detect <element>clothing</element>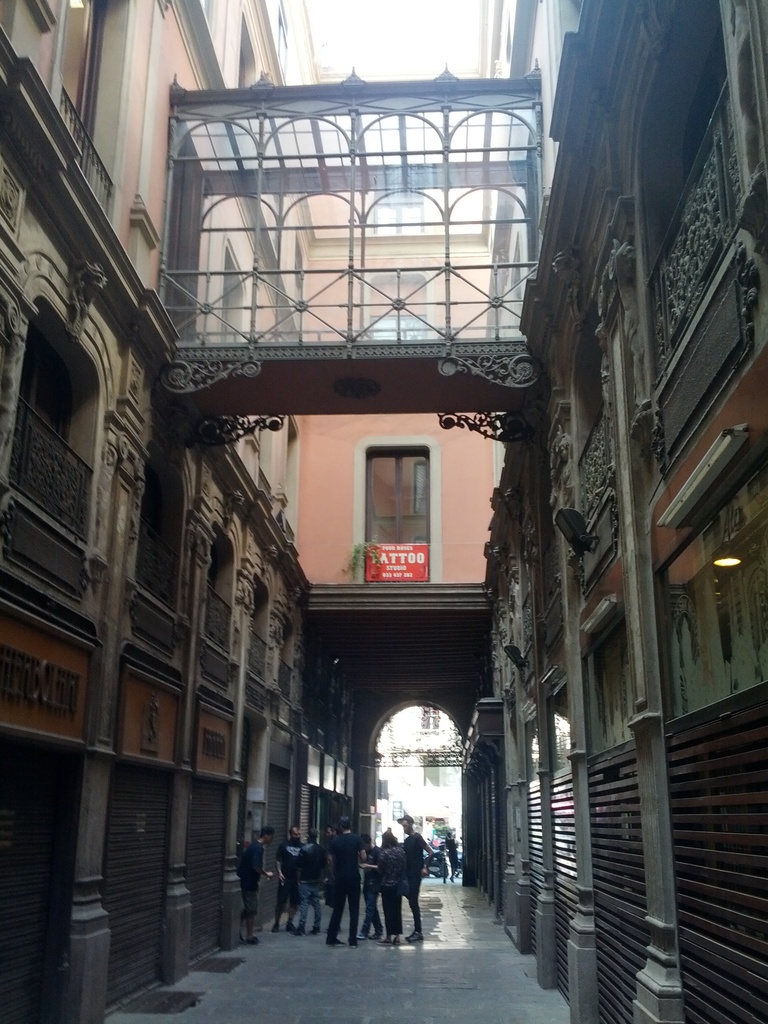
328 829 371 939
